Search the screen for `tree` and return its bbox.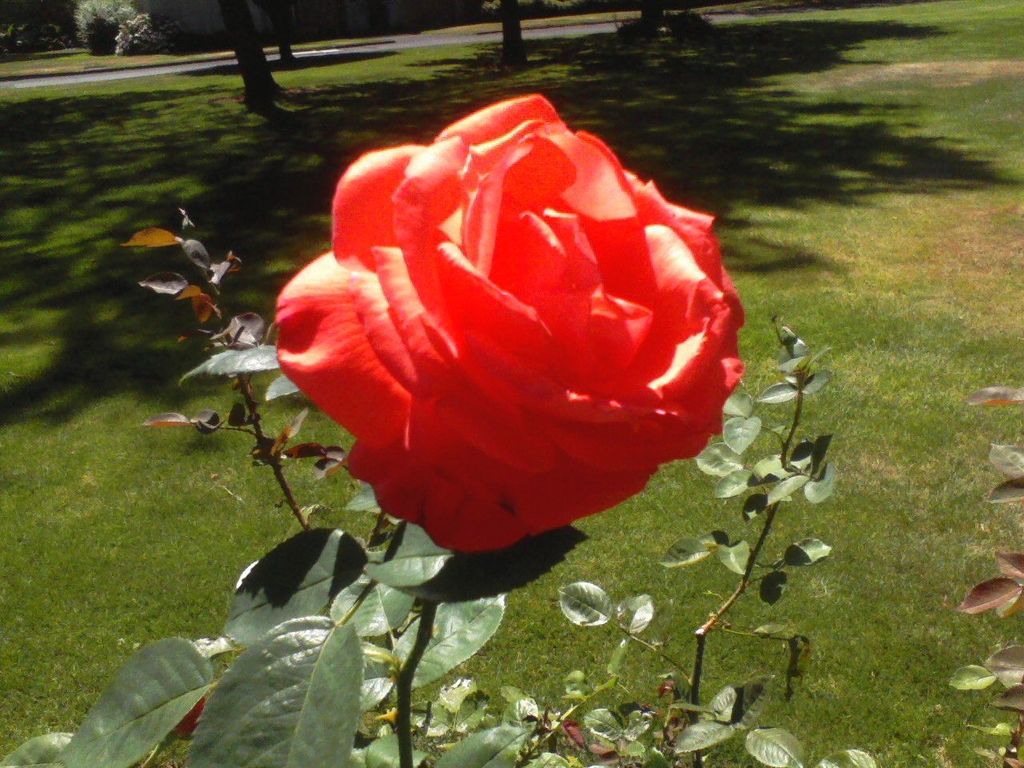
Found: {"left": 0, "top": 79, "right": 1023, "bottom": 767}.
